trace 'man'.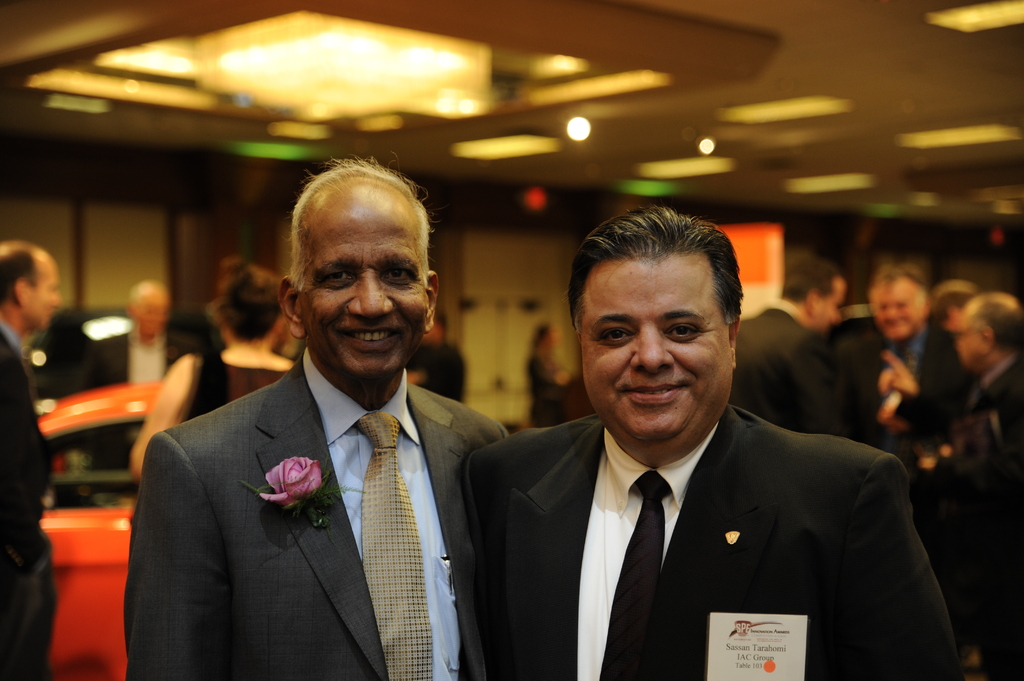
Traced to (81,278,195,468).
